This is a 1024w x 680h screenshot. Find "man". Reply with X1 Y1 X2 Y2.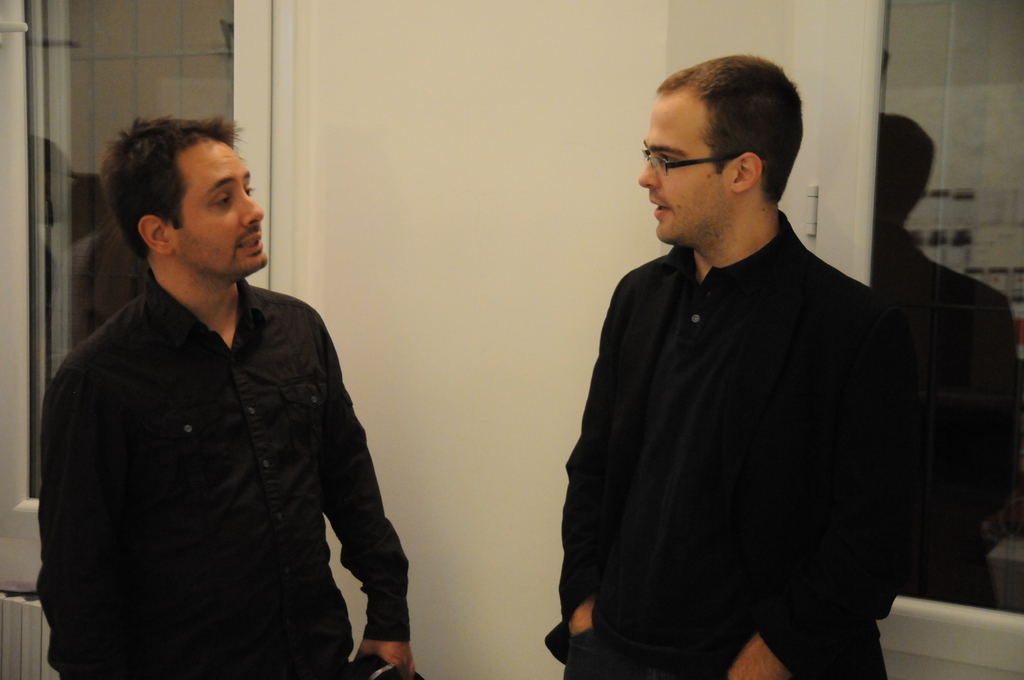
544 53 909 679.
